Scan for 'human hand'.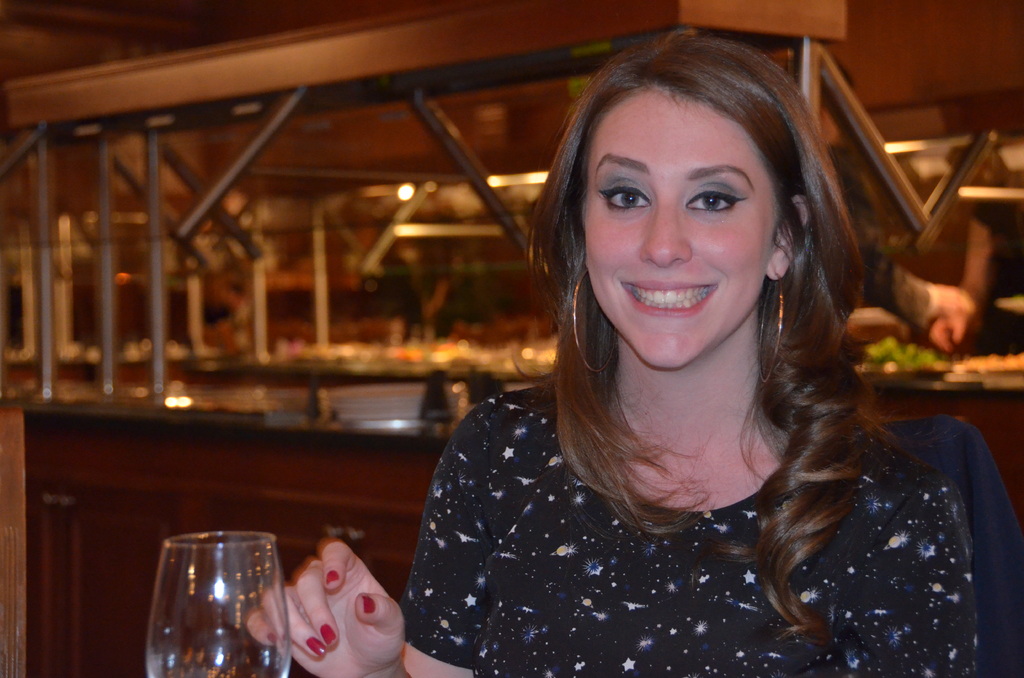
Scan result: x1=248 y1=542 x2=403 y2=677.
